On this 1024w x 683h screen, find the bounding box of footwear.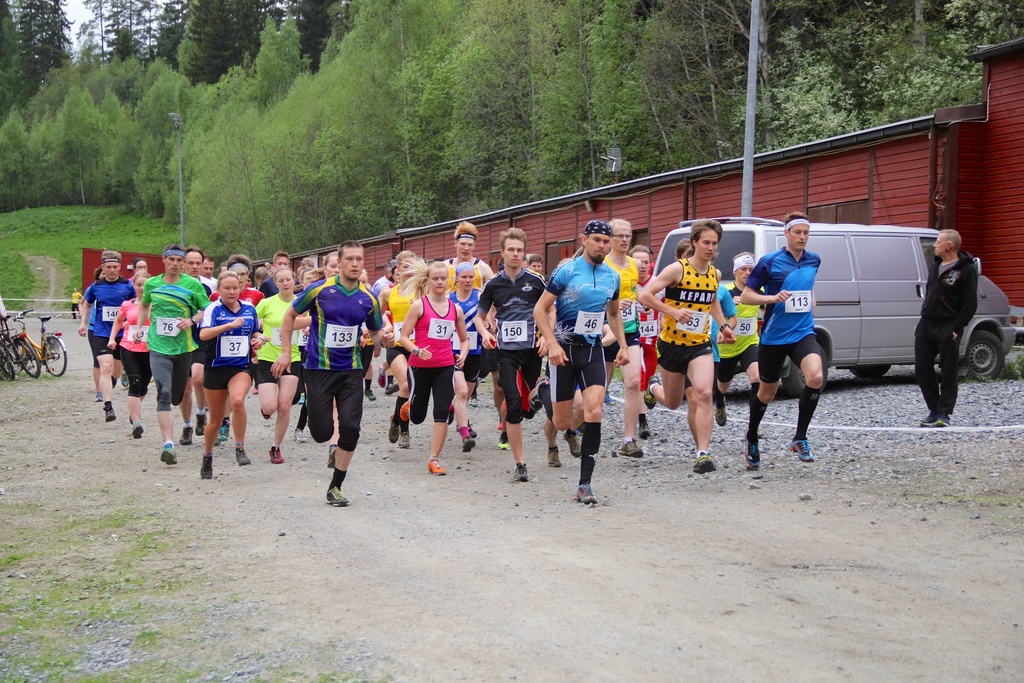
Bounding box: select_region(387, 412, 397, 442).
